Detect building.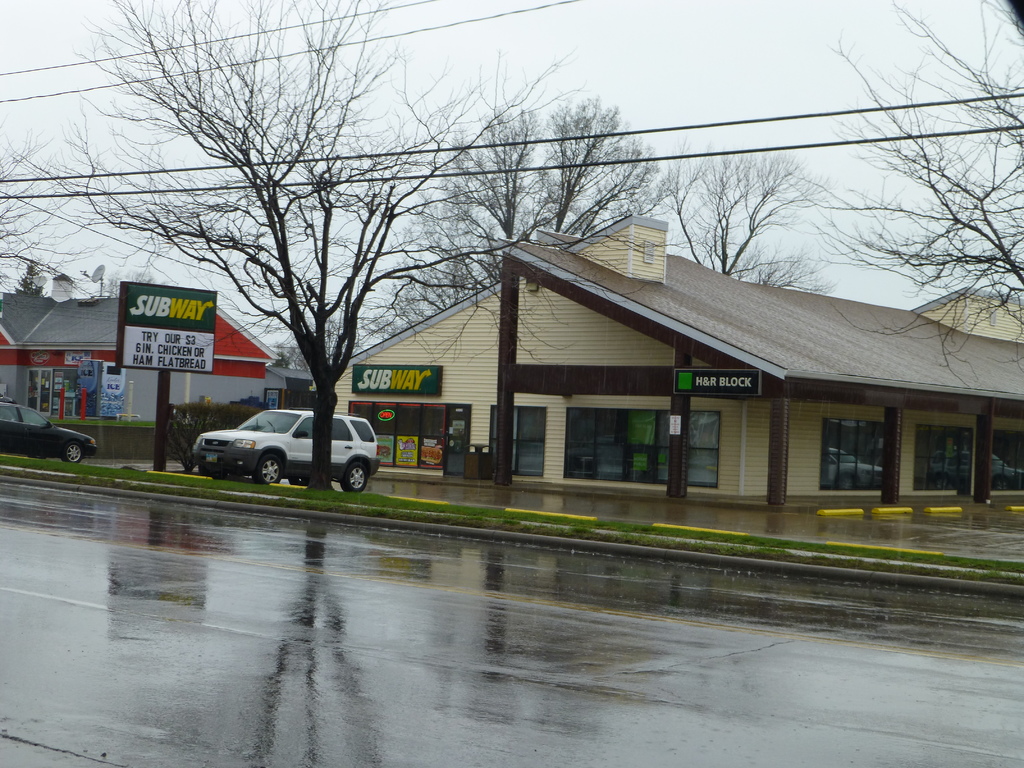
Detected at box=[0, 283, 323, 484].
